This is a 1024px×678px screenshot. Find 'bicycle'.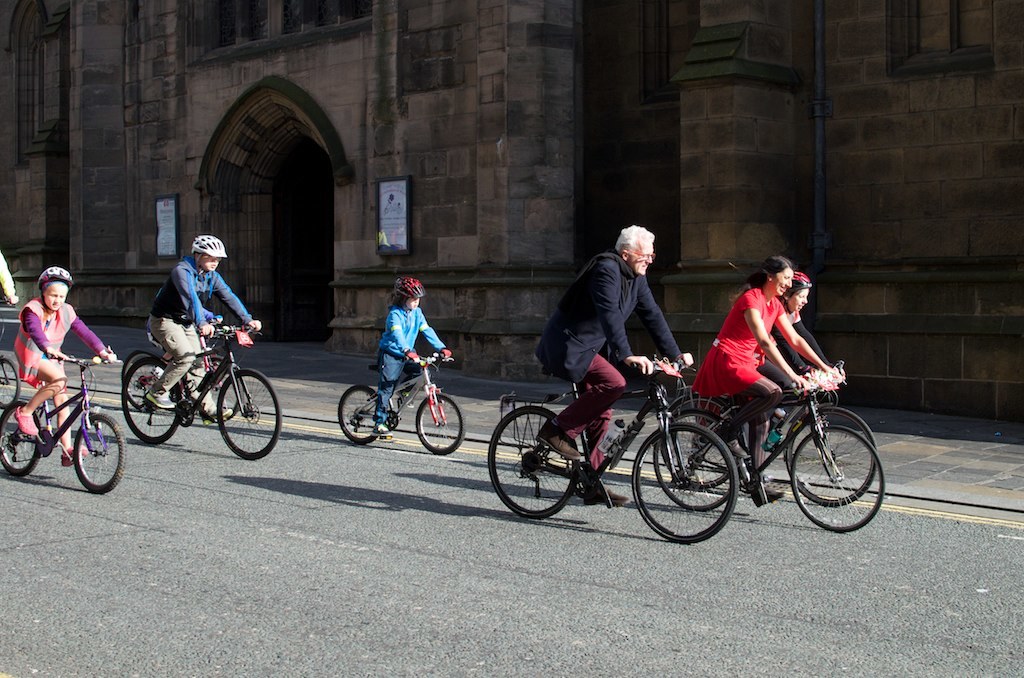
Bounding box: (330, 350, 467, 461).
